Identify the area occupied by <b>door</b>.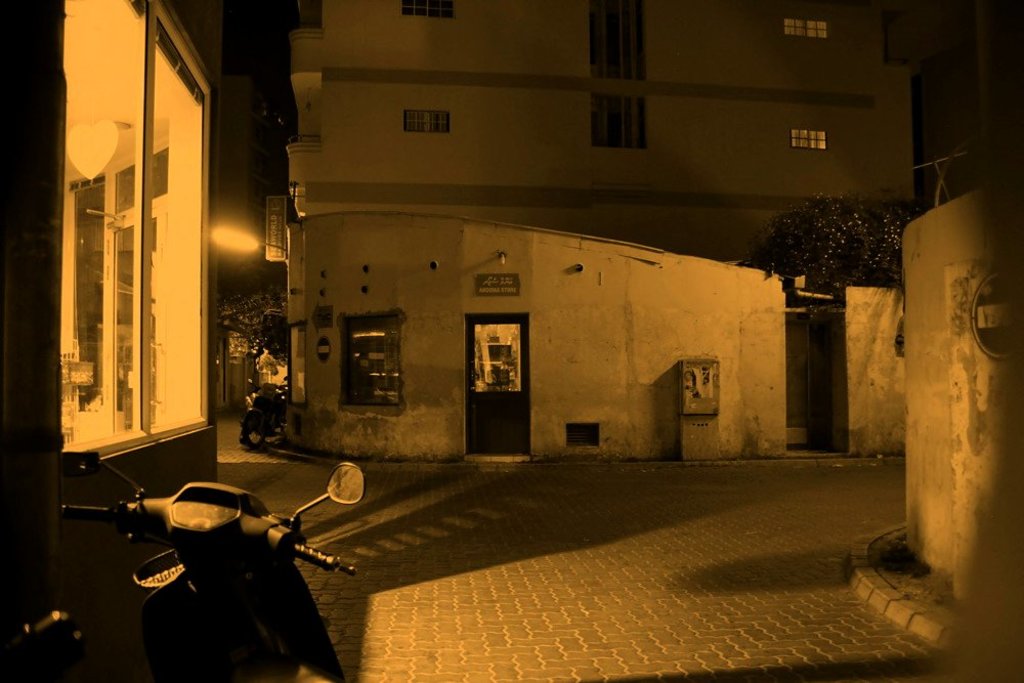
Area: 461, 310, 535, 458.
